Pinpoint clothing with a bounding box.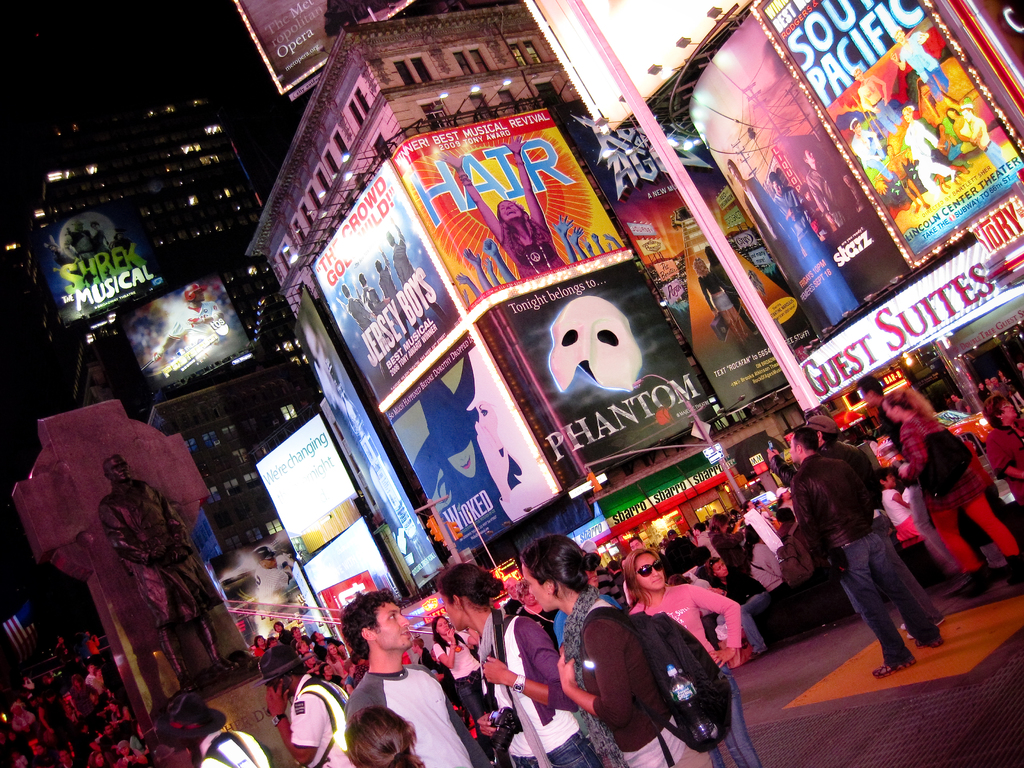
l=376, t=271, r=410, b=326.
